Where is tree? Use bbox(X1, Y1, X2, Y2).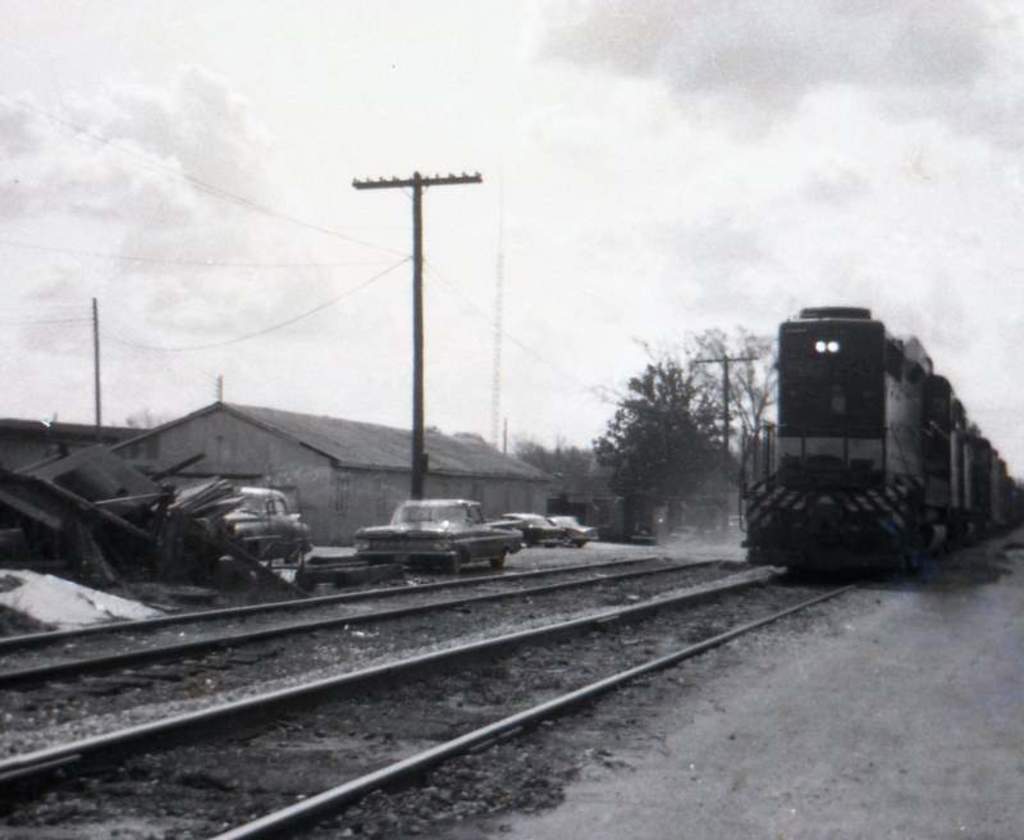
bbox(681, 329, 781, 472).
